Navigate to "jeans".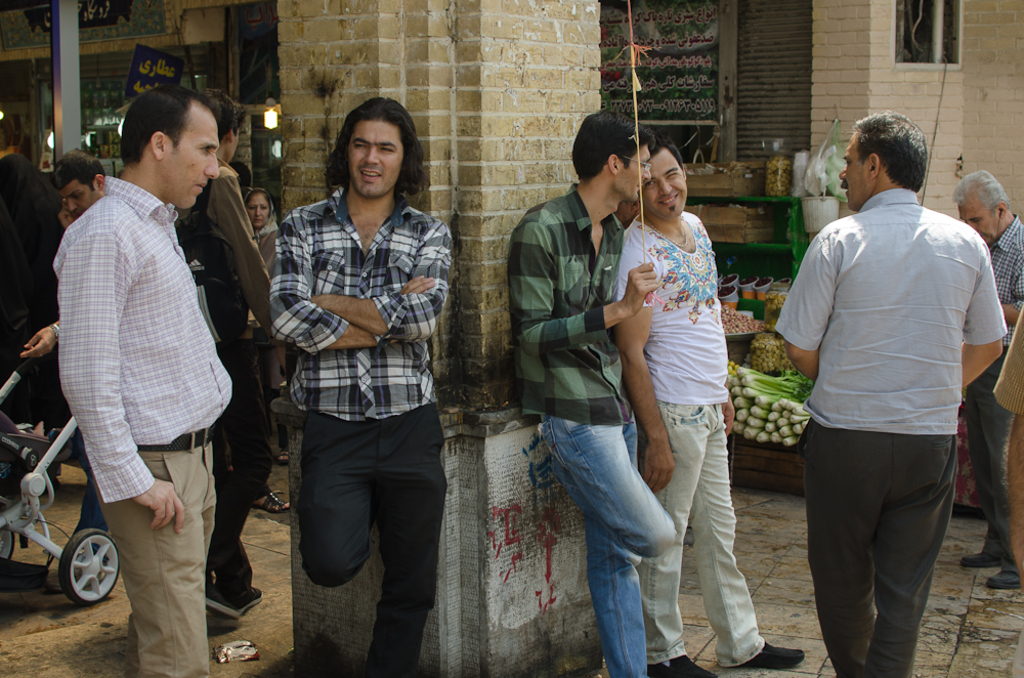
Navigation target: detection(967, 342, 1012, 566).
